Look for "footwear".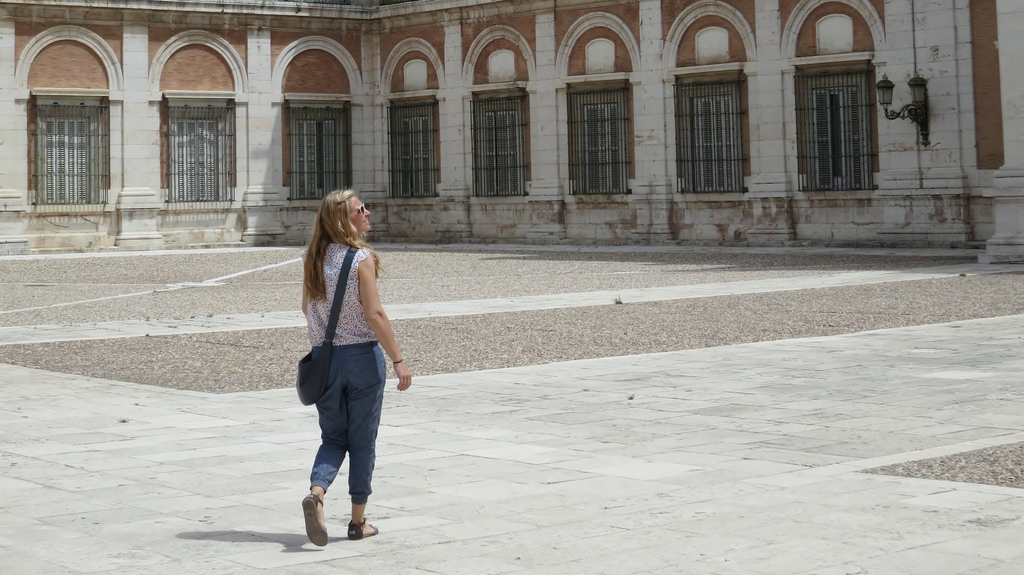
Found: left=305, top=496, right=324, bottom=546.
